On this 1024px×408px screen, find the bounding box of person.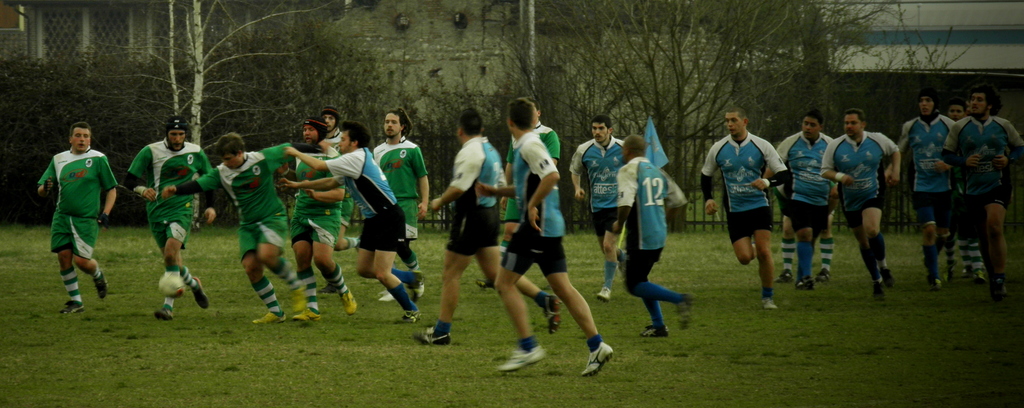
Bounding box: {"x1": 946, "y1": 95, "x2": 984, "y2": 282}.
